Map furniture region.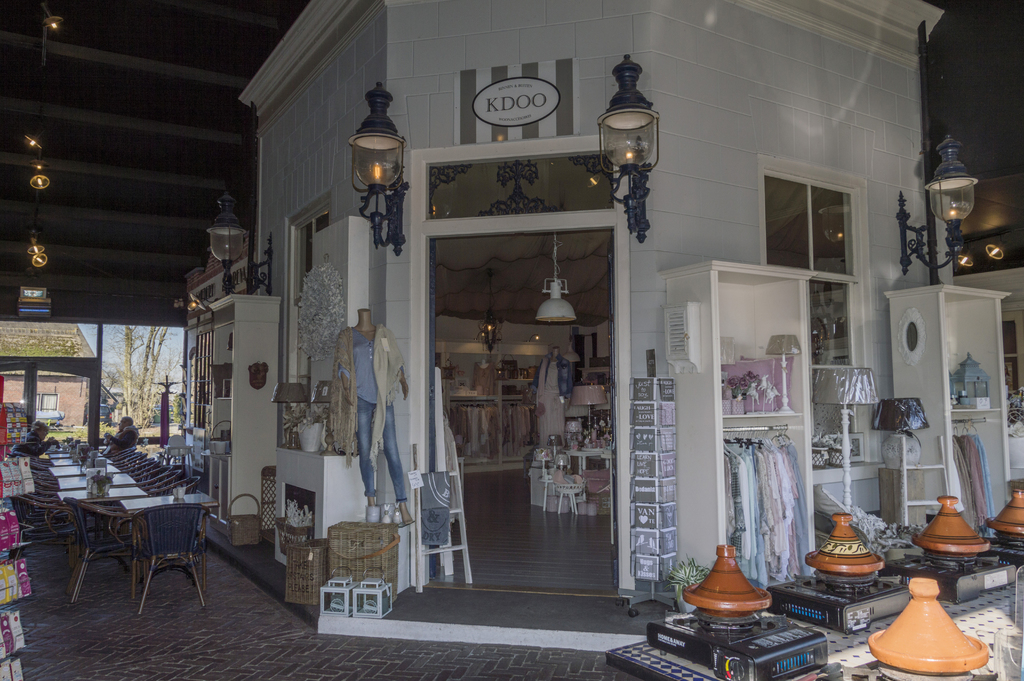
Mapped to detection(456, 457, 464, 501).
